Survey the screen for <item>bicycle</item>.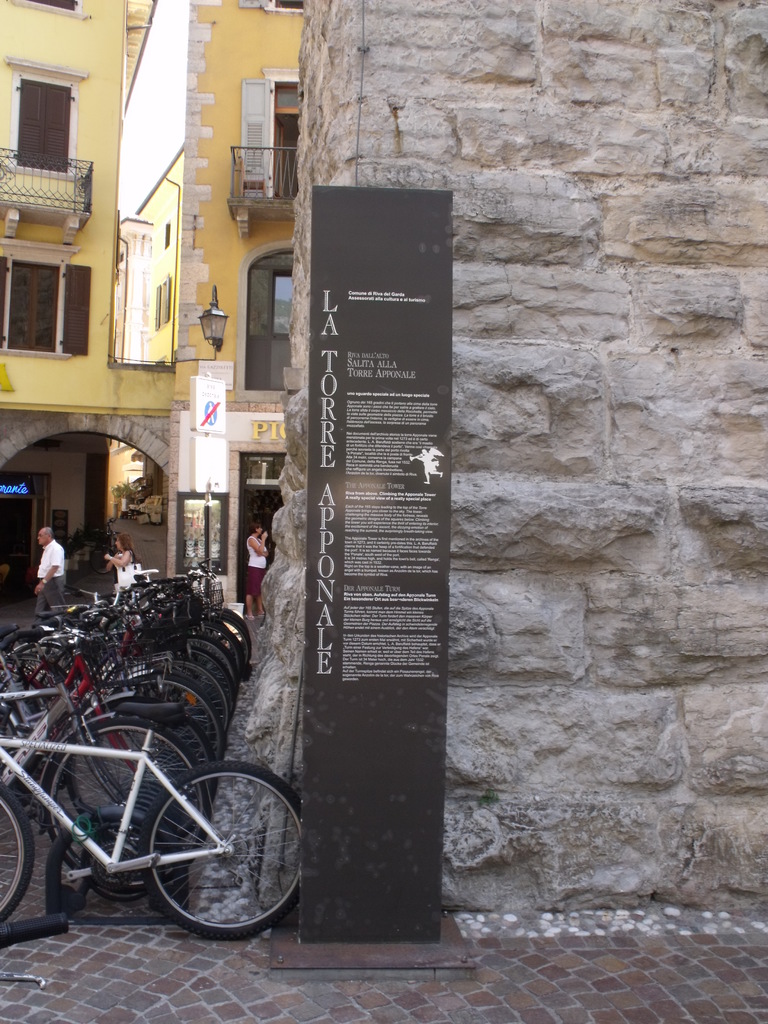
Survey found: 0:697:305:937.
